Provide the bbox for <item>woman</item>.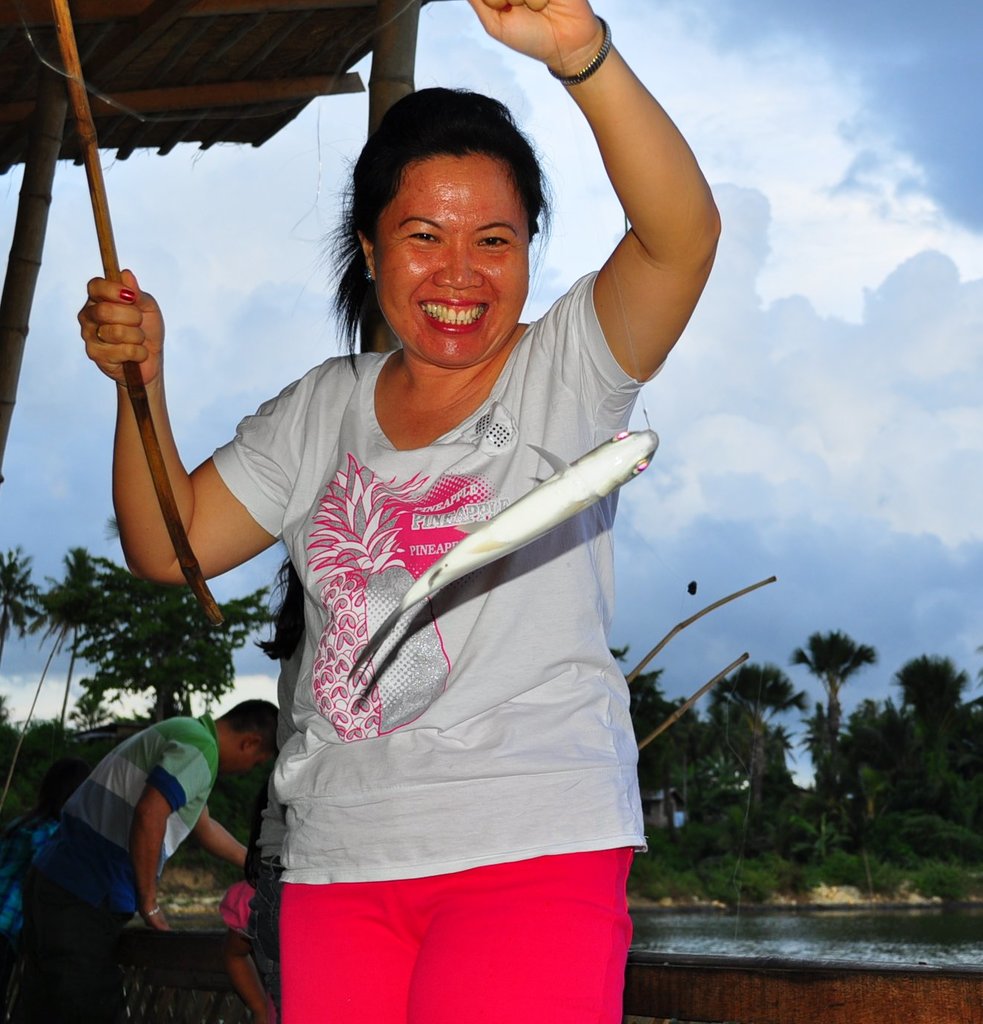
[256,554,309,1022].
